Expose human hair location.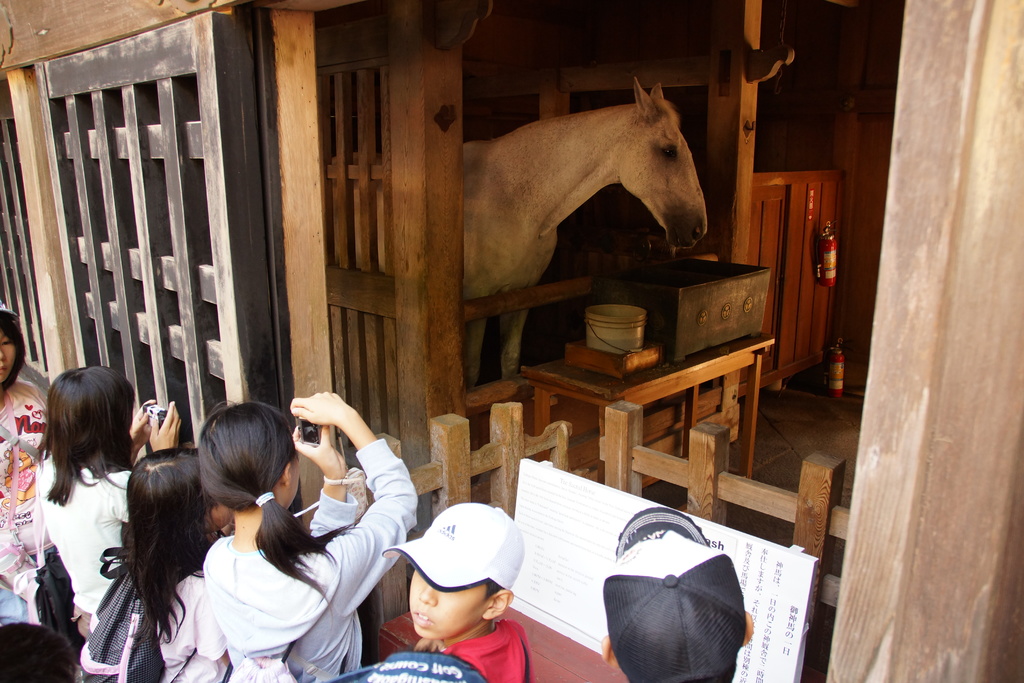
Exposed at {"x1": 481, "y1": 581, "x2": 504, "y2": 606}.
